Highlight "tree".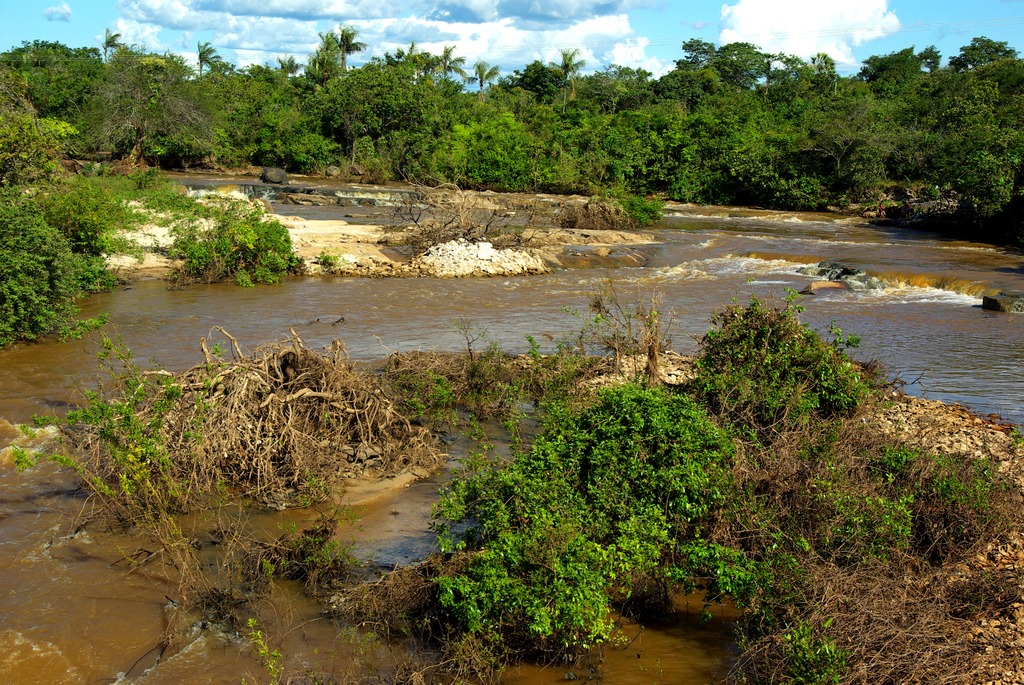
Highlighted region: bbox=[429, 41, 465, 82].
